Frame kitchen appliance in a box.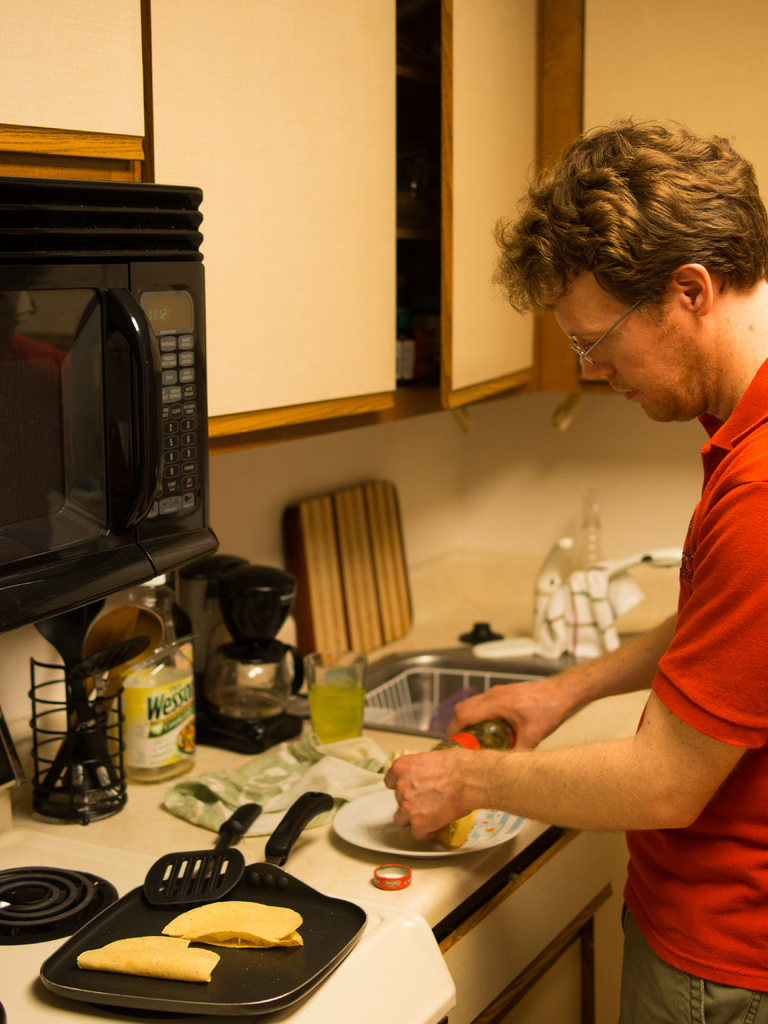
(x1=282, y1=483, x2=417, y2=661).
